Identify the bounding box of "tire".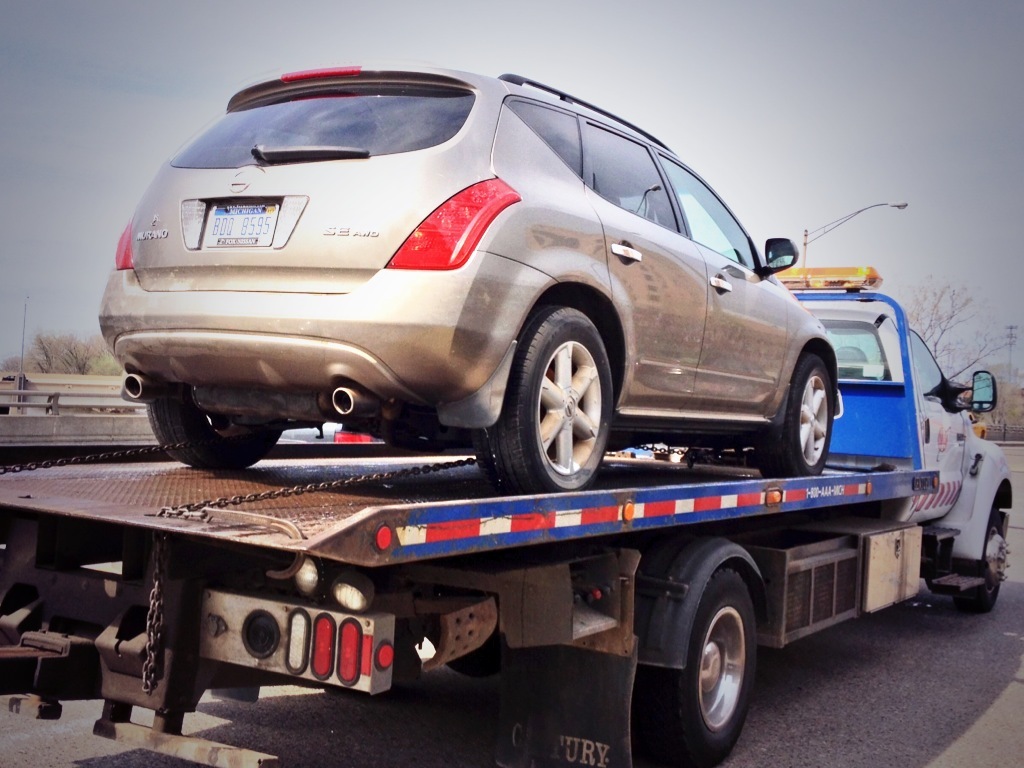
{"x1": 641, "y1": 567, "x2": 763, "y2": 761}.
